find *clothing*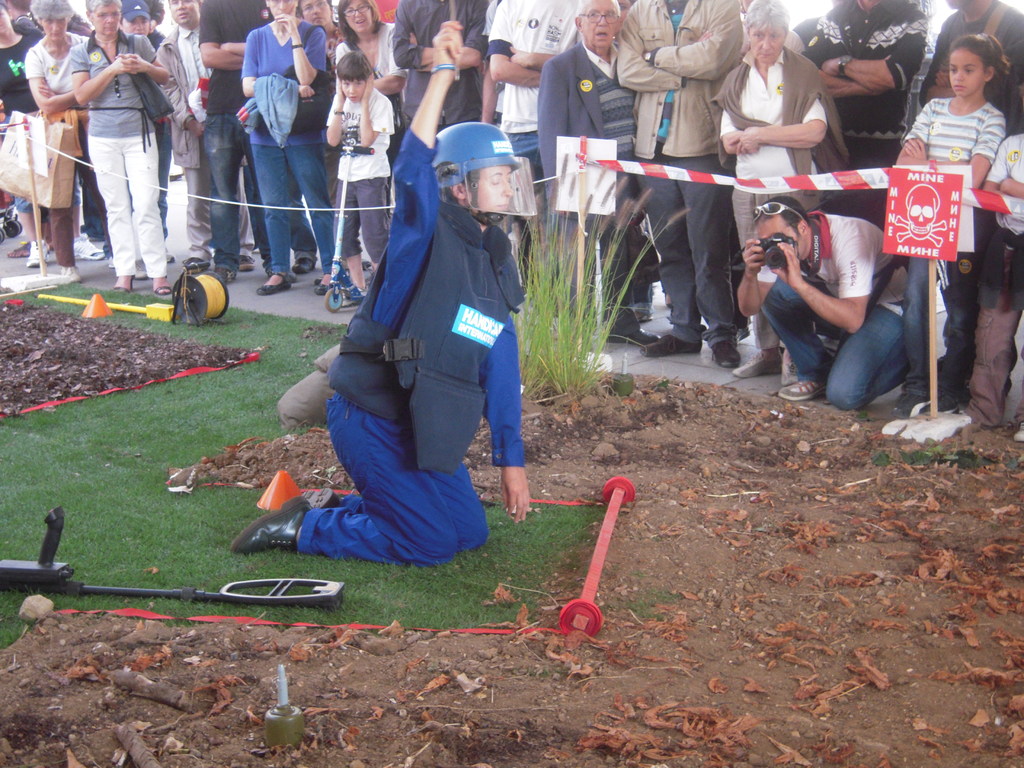
bbox=(915, 0, 1023, 105)
